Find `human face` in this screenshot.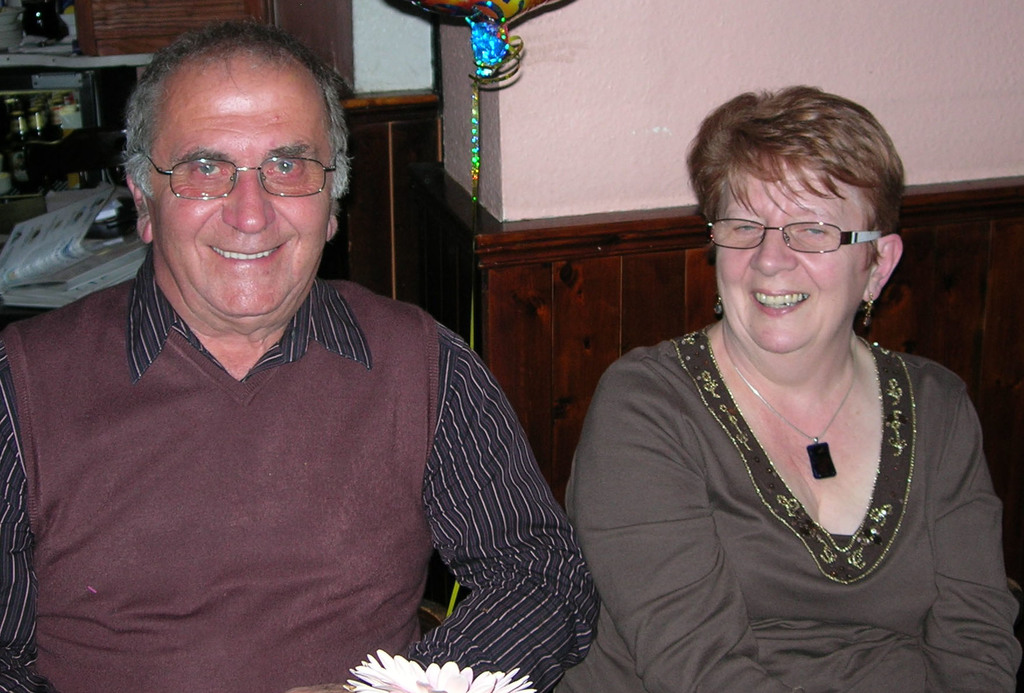
The bounding box for `human face` is (x1=145, y1=60, x2=333, y2=322).
